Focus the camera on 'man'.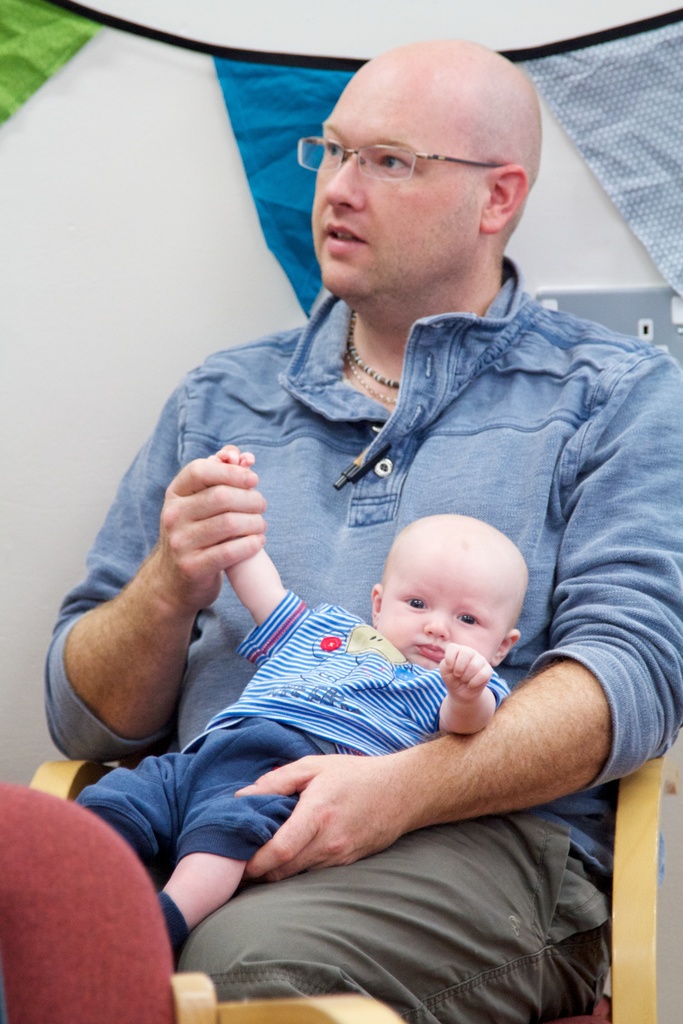
Focus region: 31, 35, 682, 1023.
